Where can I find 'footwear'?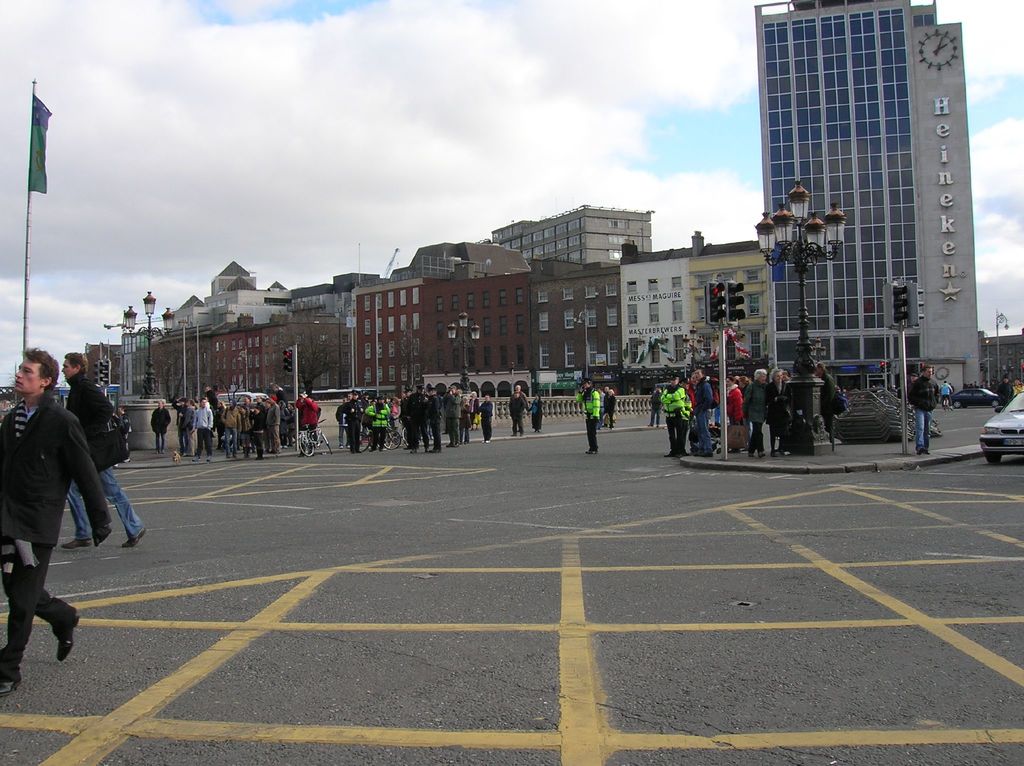
You can find it at [191, 457, 200, 462].
